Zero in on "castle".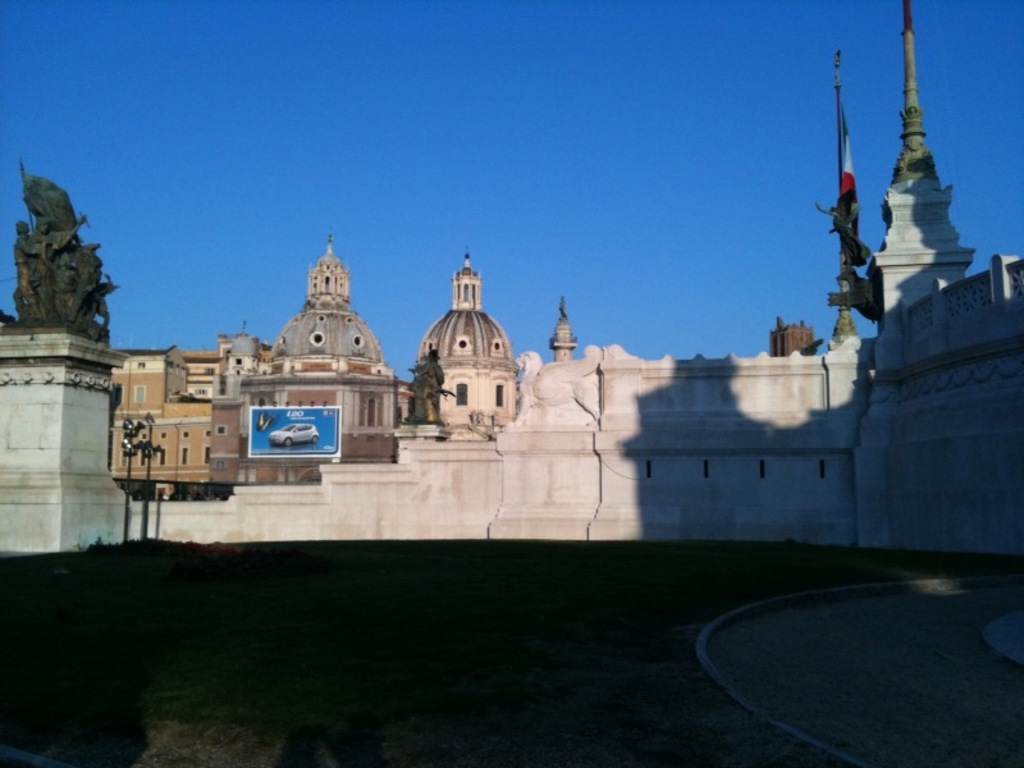
Zeroed in: 109, 228, 399, 485.
